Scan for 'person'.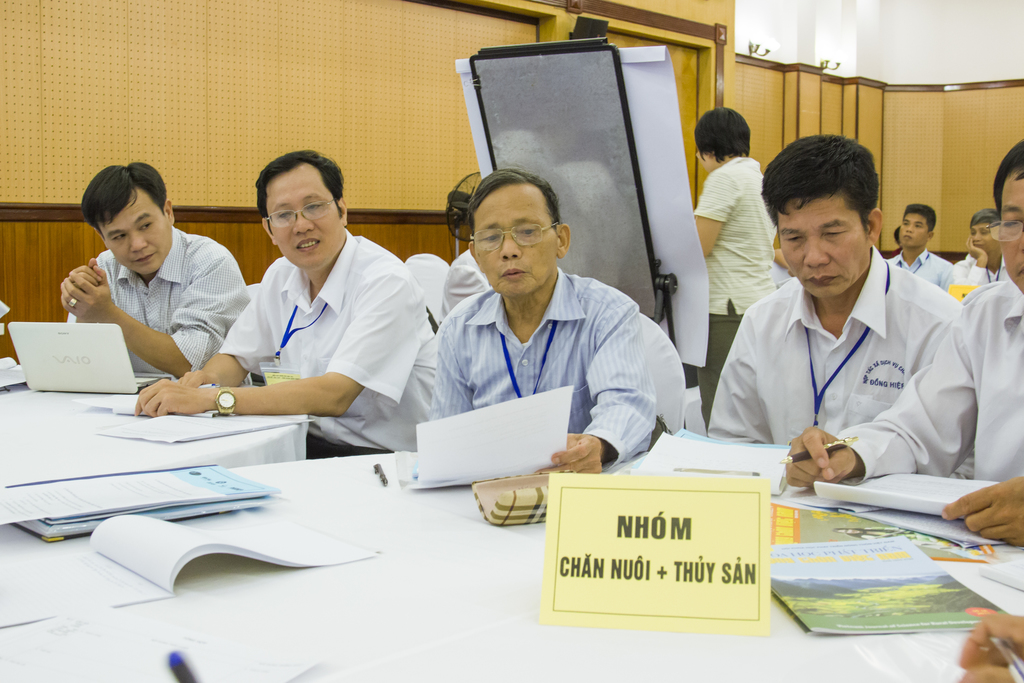
Scan result: box=[884, 194, 954, 294].
